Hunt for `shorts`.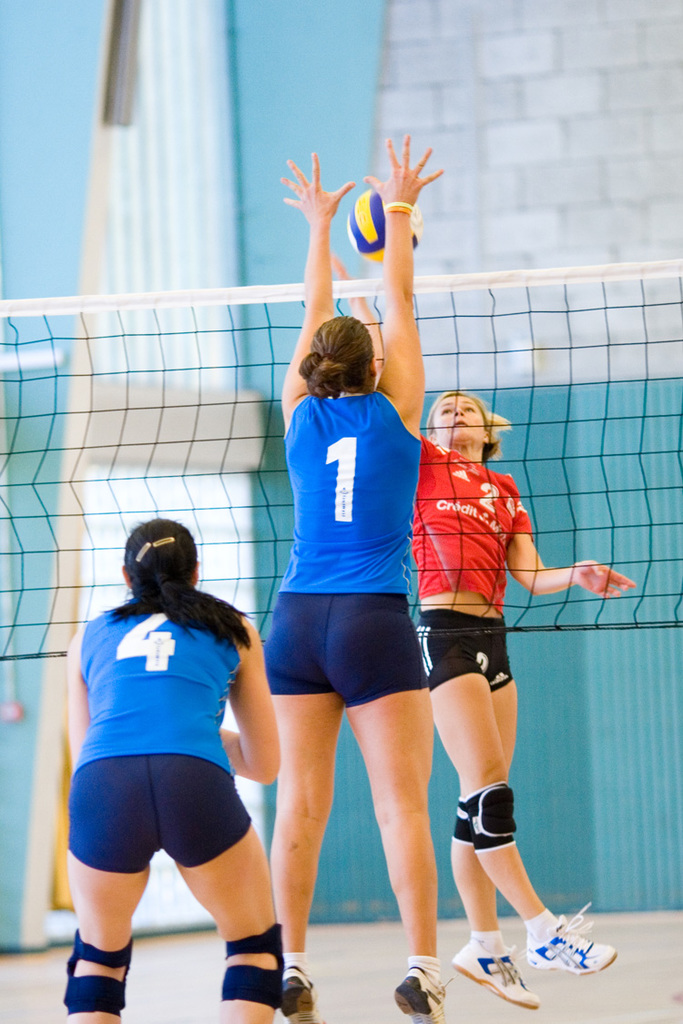
Hunted down at (left=262, top=596, right=428, bottom=708).
